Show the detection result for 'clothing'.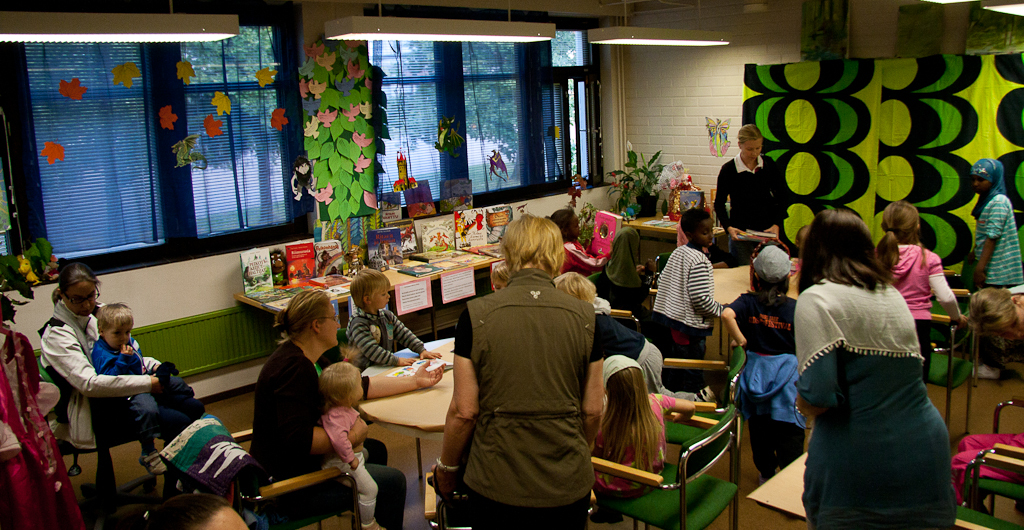
bbox(451, 260, 599, 529).
